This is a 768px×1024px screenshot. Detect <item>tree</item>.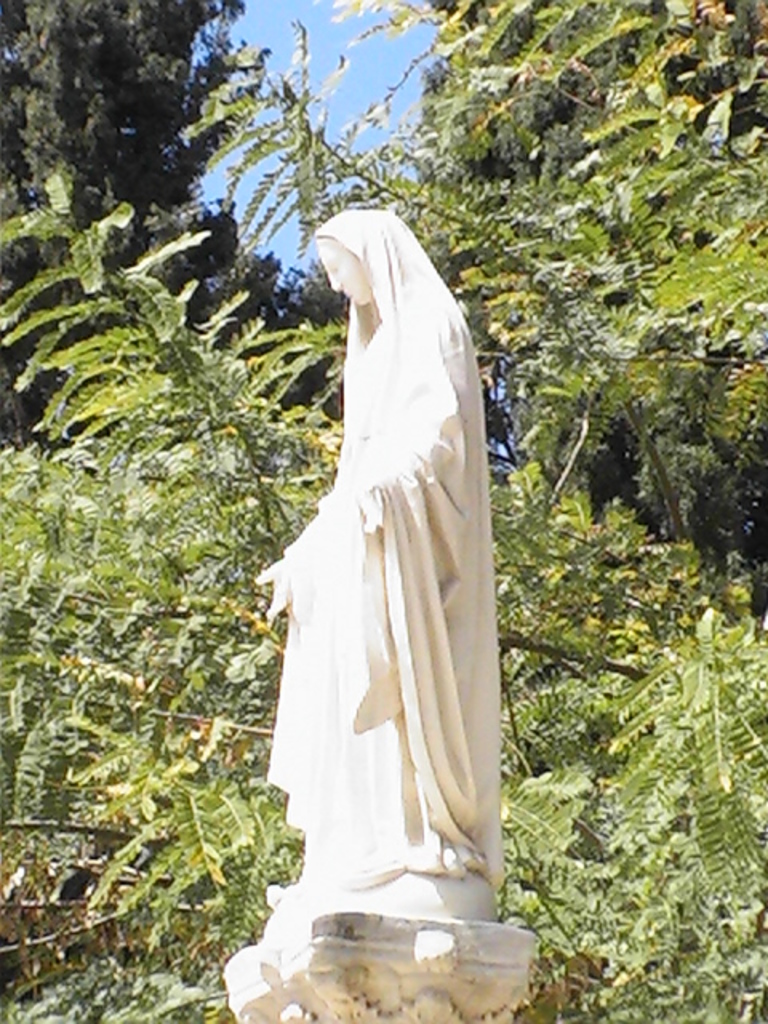
(0, 0, 307, 432).
